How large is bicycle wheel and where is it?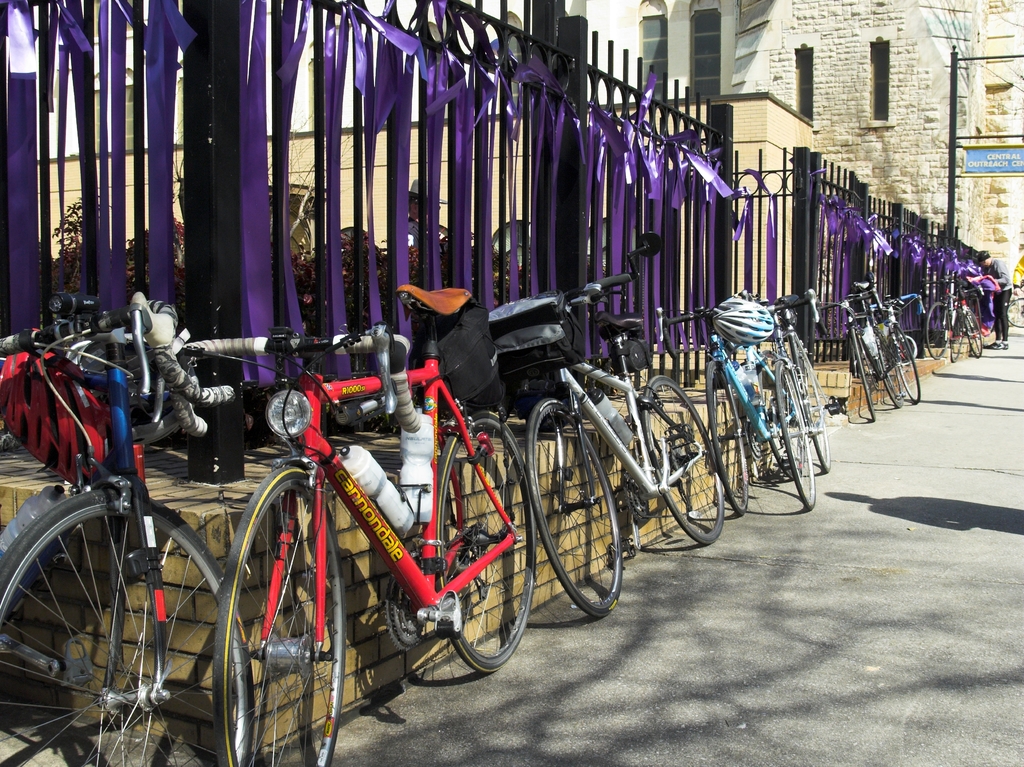
Bounding box: 706 354 753 519.
